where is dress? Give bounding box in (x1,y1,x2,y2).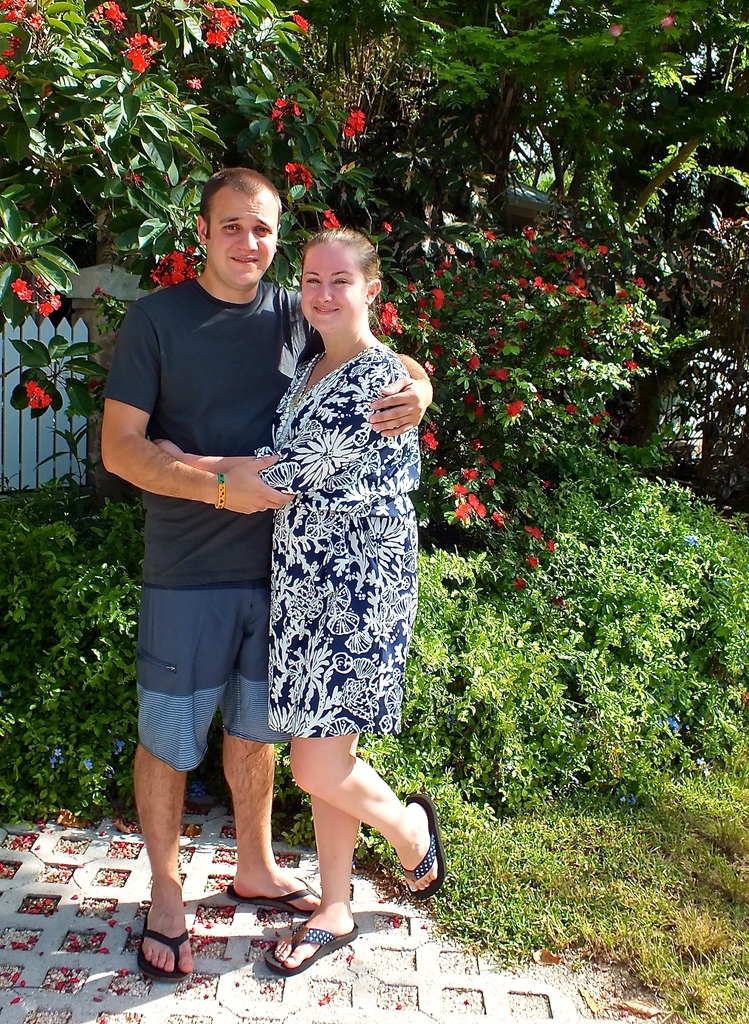
(259,333,407,755).
